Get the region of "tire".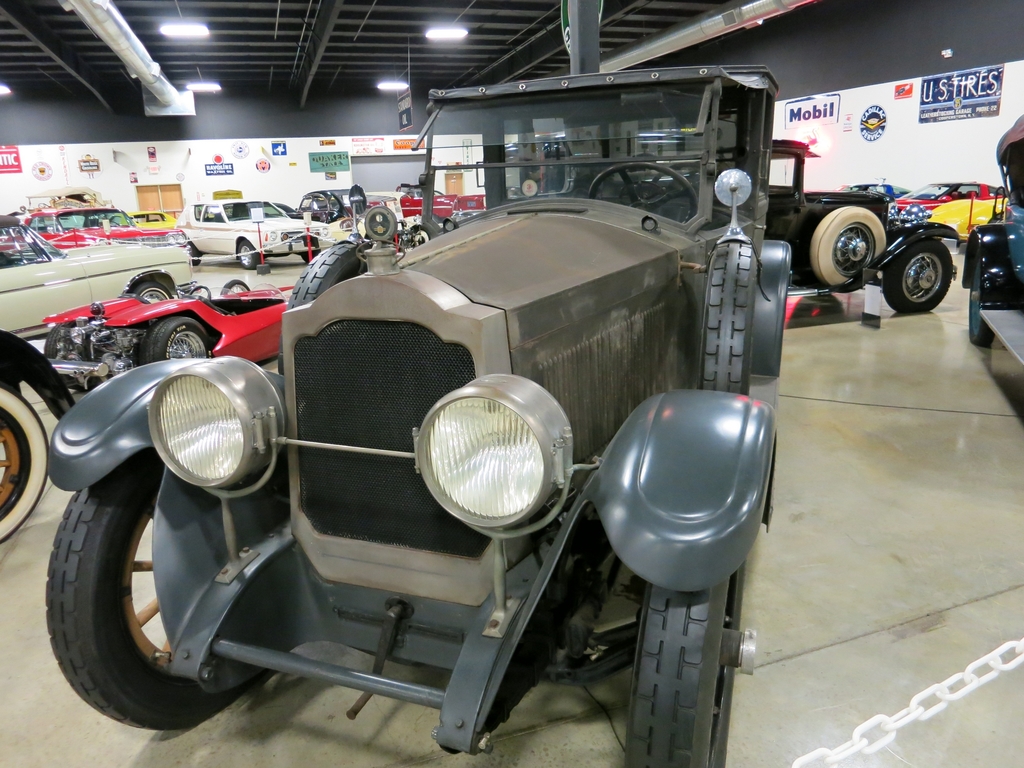
[x1=627, y1=550, x2=749, y2=767].
